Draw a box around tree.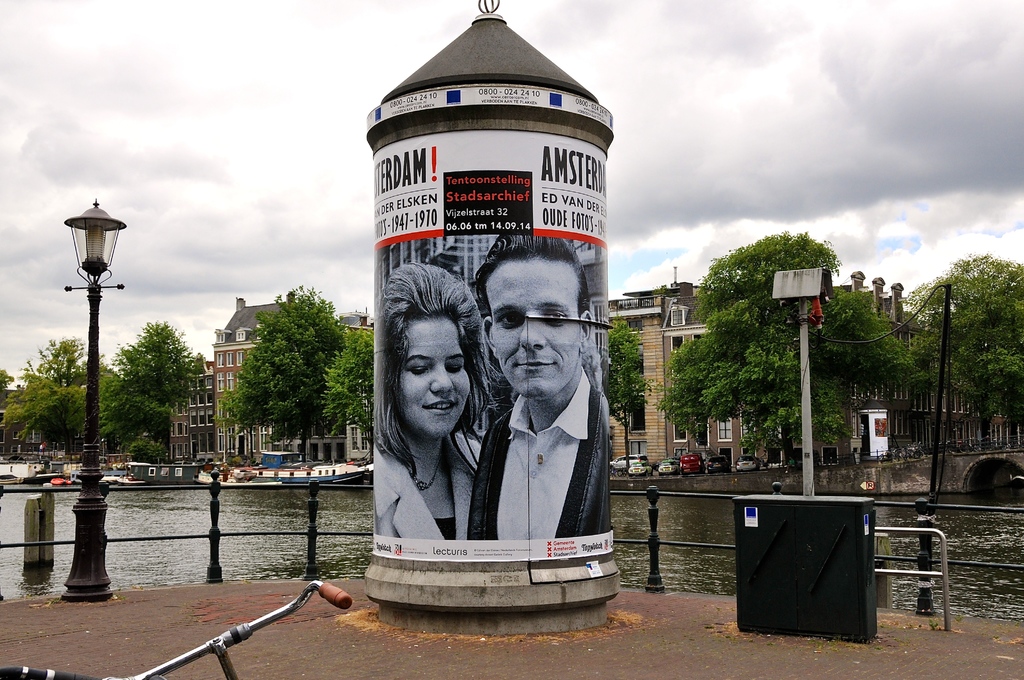
locate(106, 317, 218, 464).
